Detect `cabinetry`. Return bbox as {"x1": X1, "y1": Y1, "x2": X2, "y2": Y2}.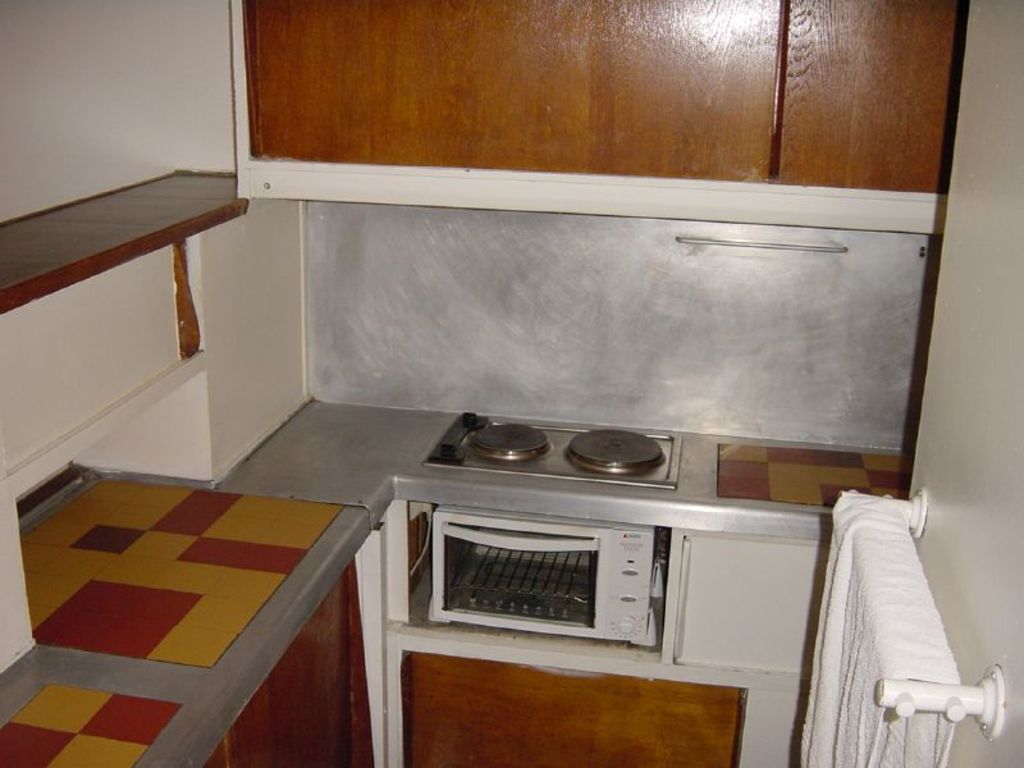
{"x1": 0, "y1": 462, "x2": 380, "y2": 767}.
